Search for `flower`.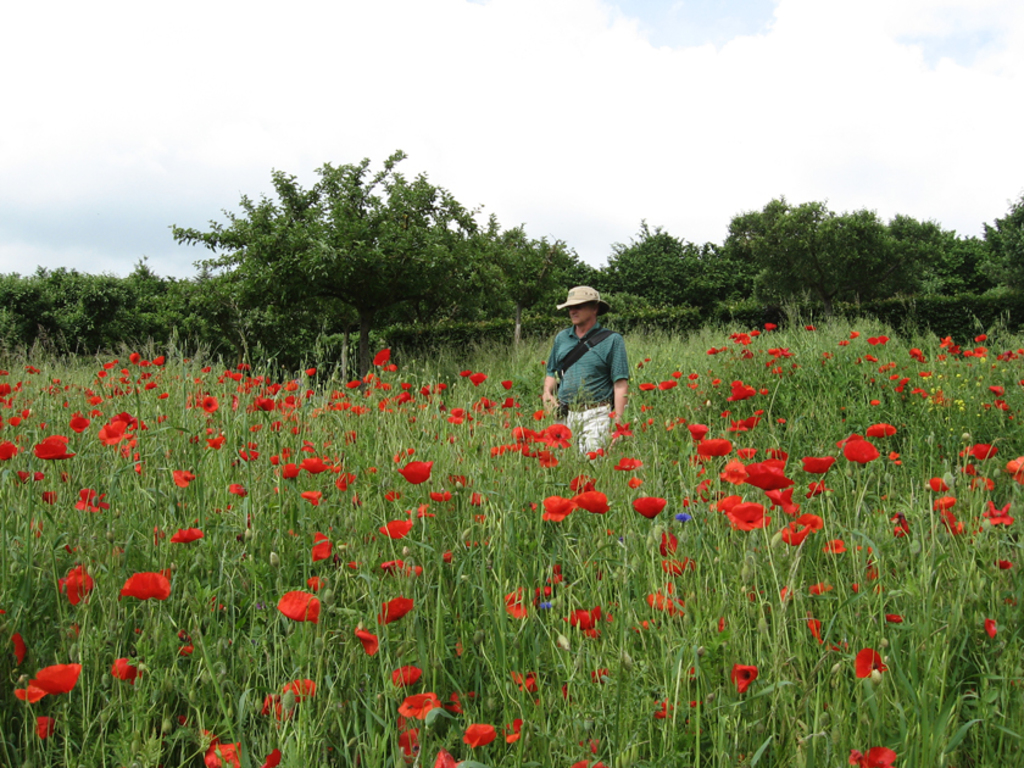
Found at select_region(1, 394, 11, 408).
